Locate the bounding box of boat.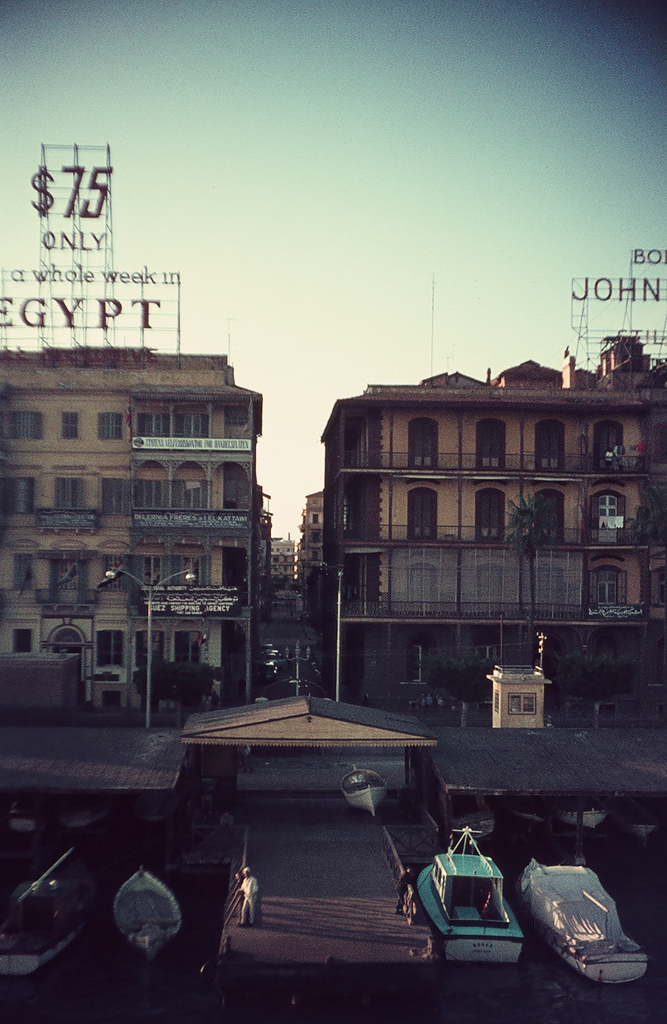
Bounding box: {"left": 109, "top": 855, "right": 192, "bottom": 960}.
